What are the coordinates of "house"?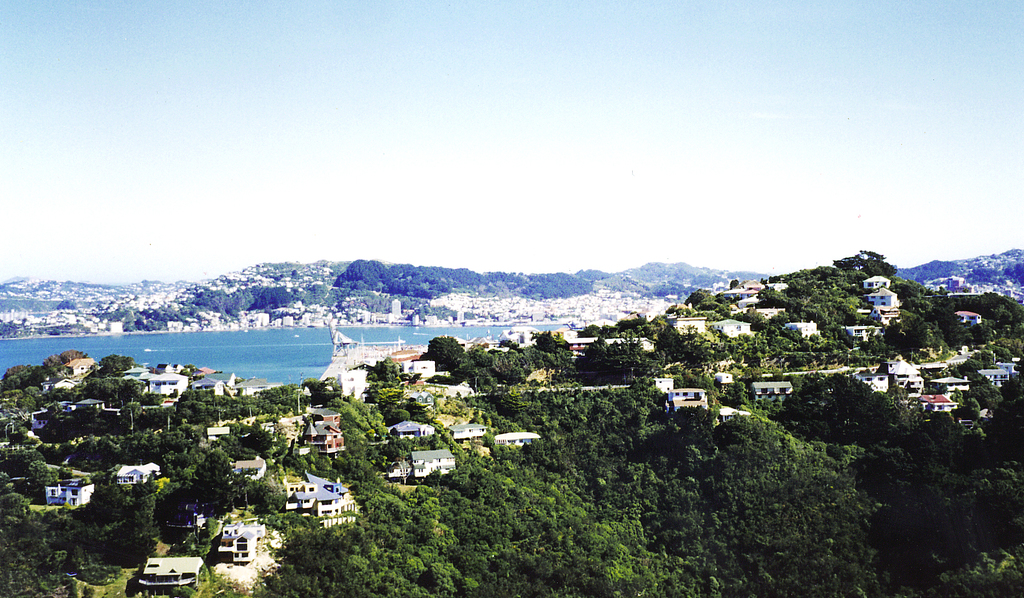
crop(32, 479, 82, 518).
